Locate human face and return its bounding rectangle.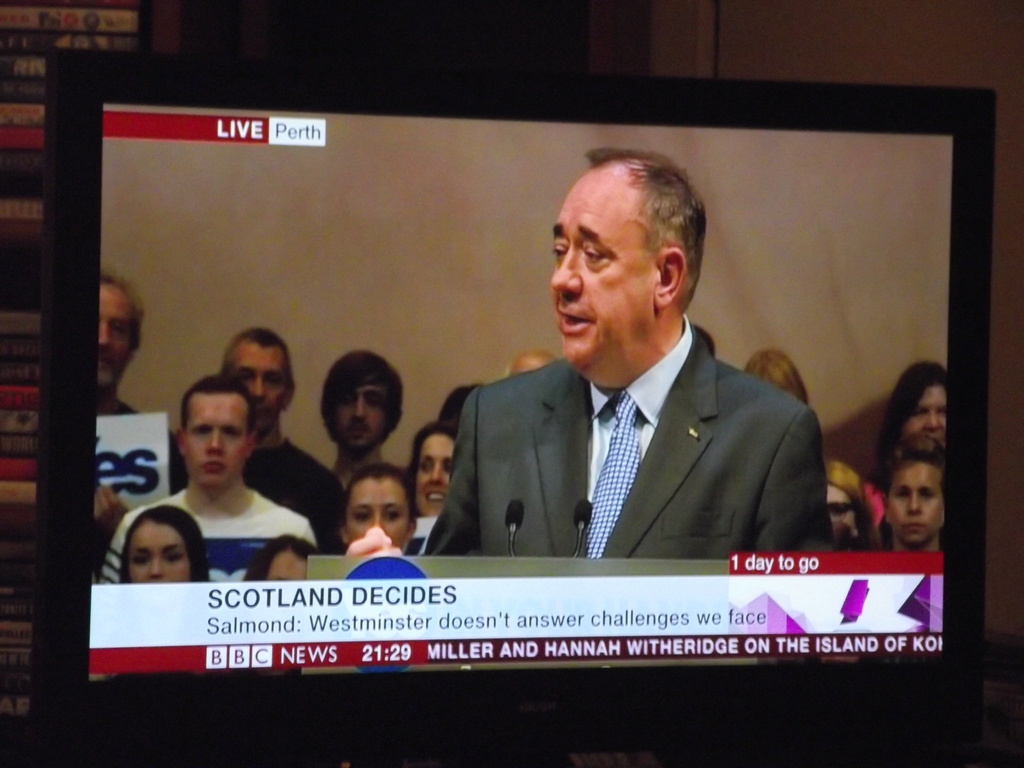
{"x1": 415, "y1": 431, "x2": 460, "y2": 516}.
